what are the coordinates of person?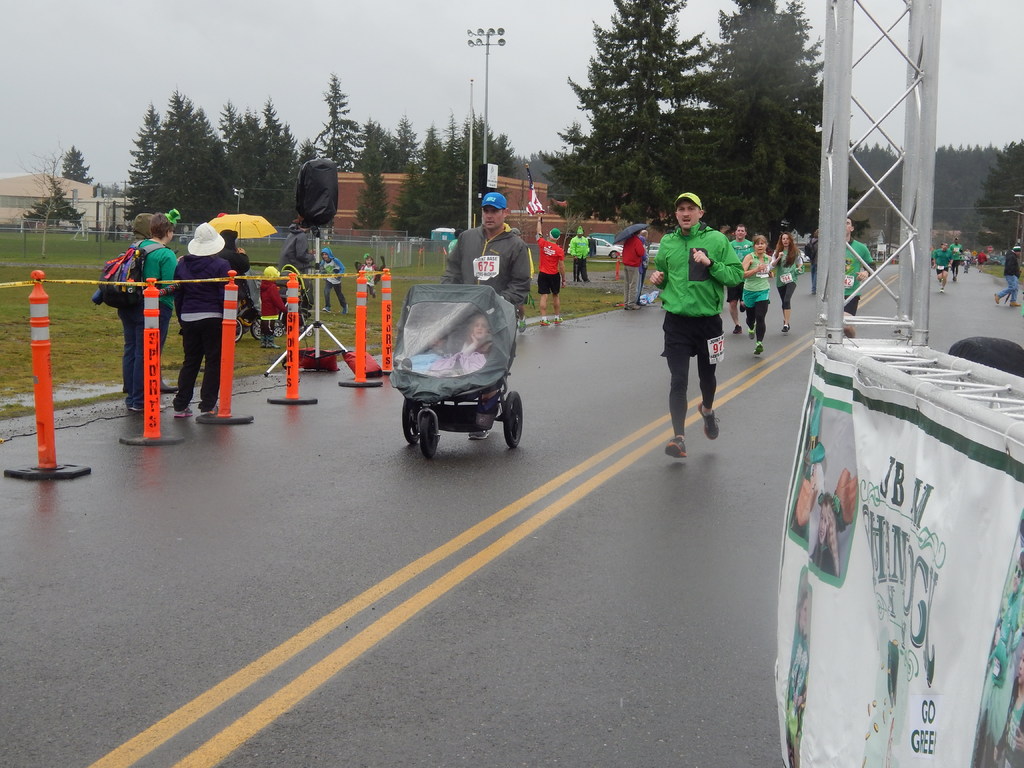
(left=638, top=228, right=646, bottom=303).
